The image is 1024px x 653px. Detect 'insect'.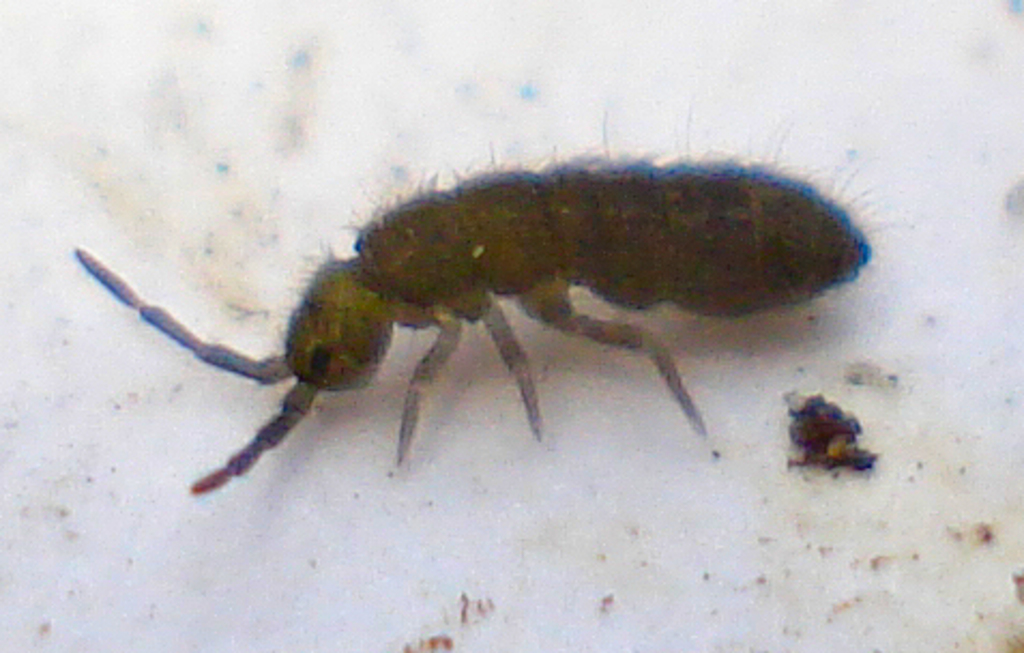
Detection: 67/129/867/500.
